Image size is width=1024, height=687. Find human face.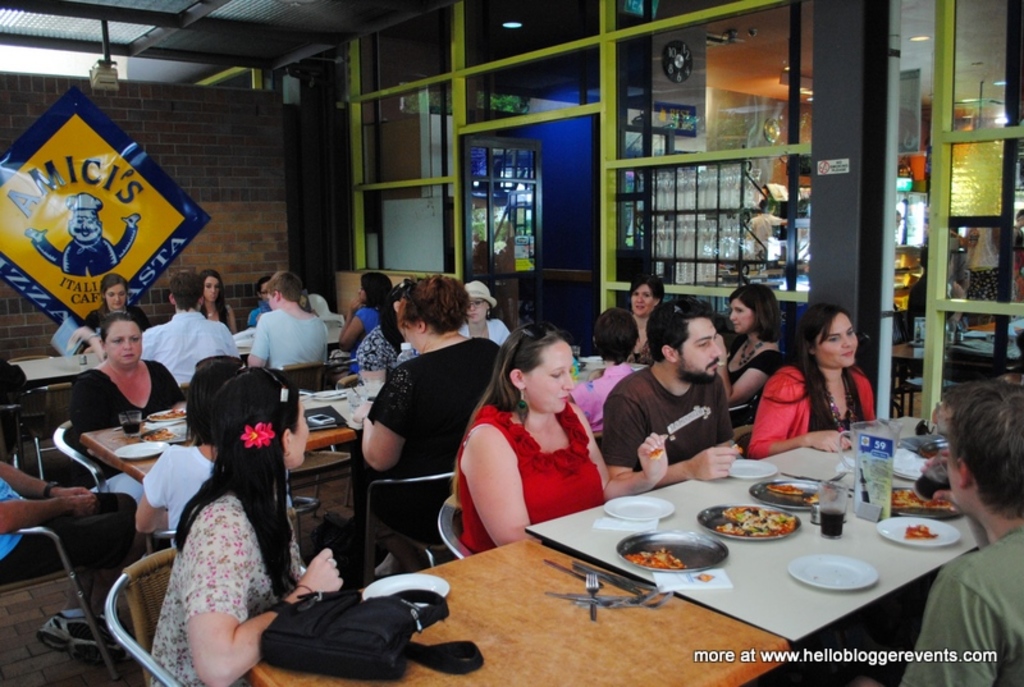
bbox(726, 302, 750, 335).
